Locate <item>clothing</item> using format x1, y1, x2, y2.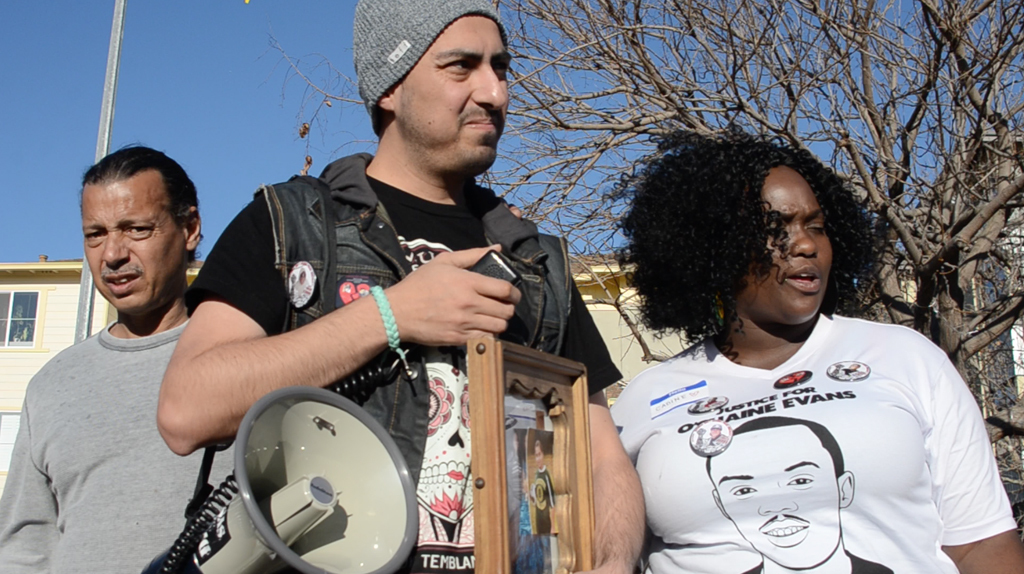
615, 293, 1000, 559.
